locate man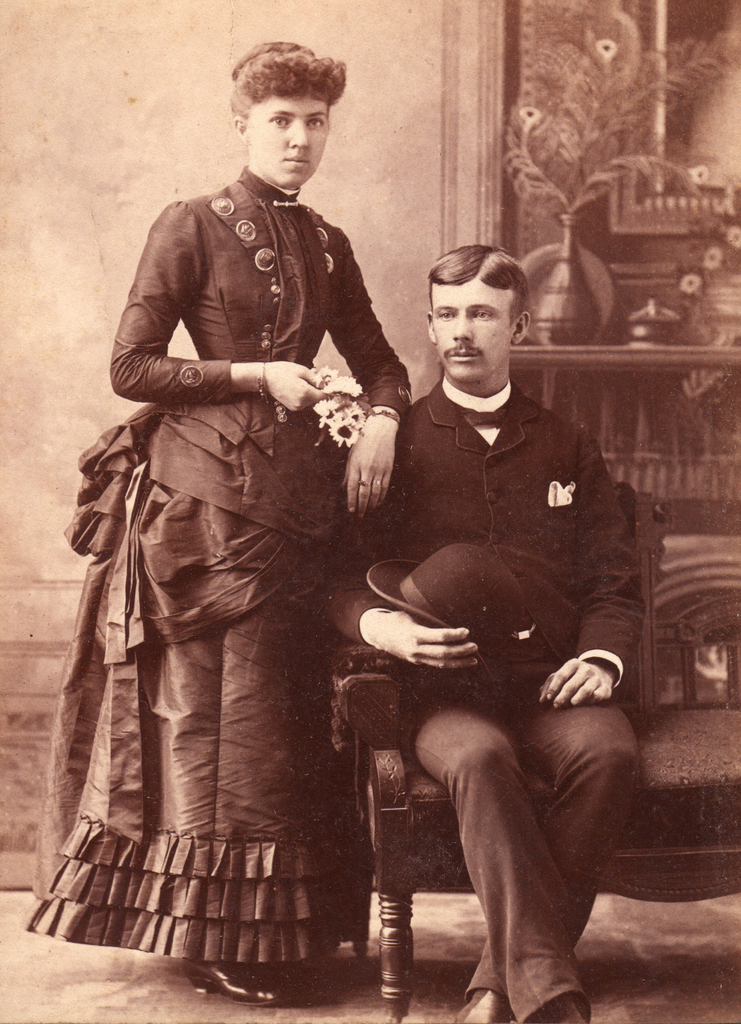
Rect(330, 243, 654, 1023)
